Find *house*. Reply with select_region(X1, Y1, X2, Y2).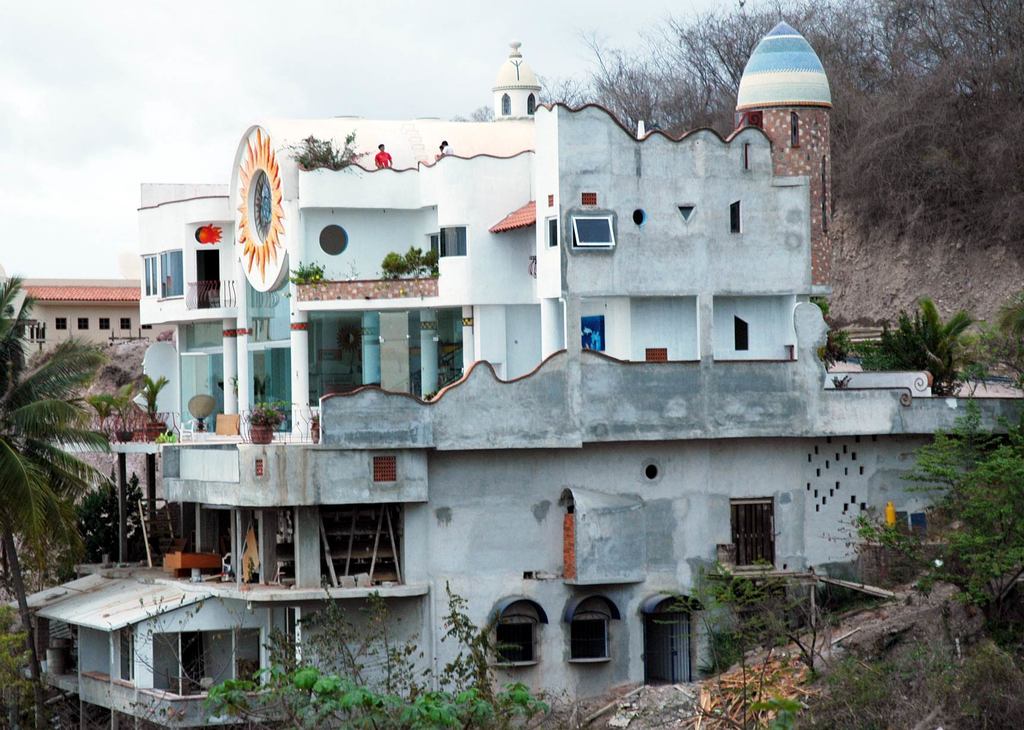
select_region(0, 277, 141, 380).
